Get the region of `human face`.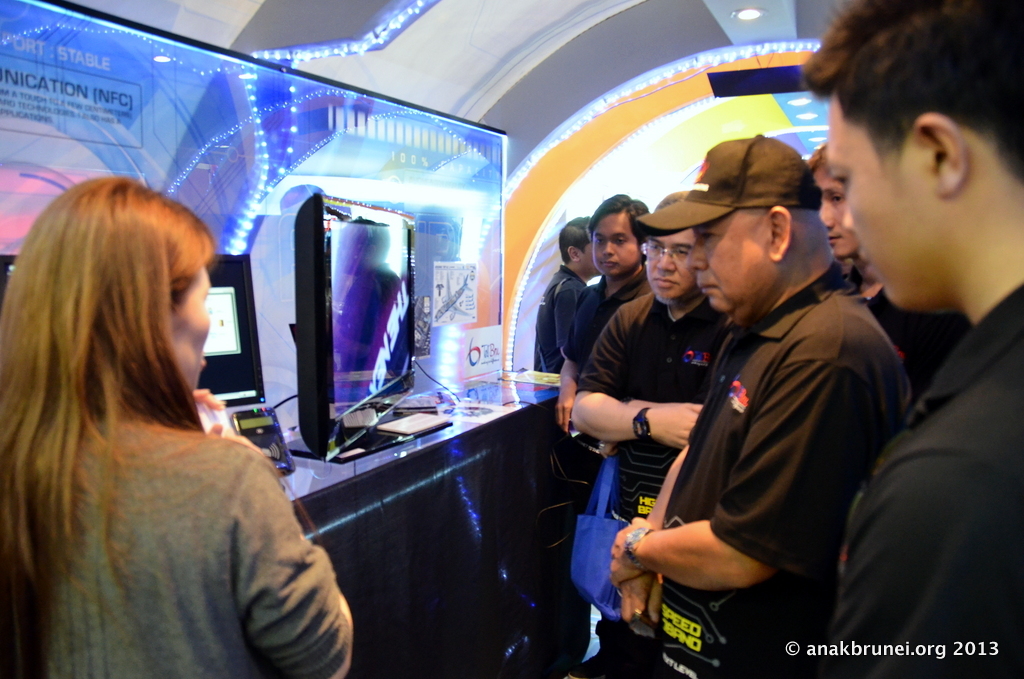
l=817, t=161, r=860, b=256.
